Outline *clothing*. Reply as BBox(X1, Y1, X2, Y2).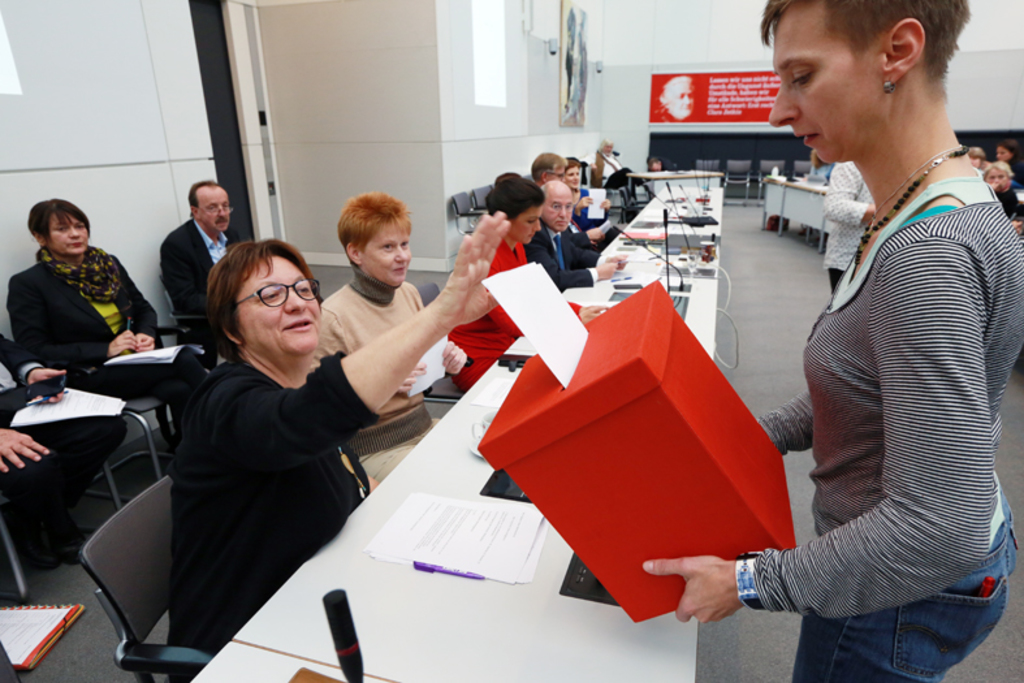
BBox(1002, 181, 1023, 229).
